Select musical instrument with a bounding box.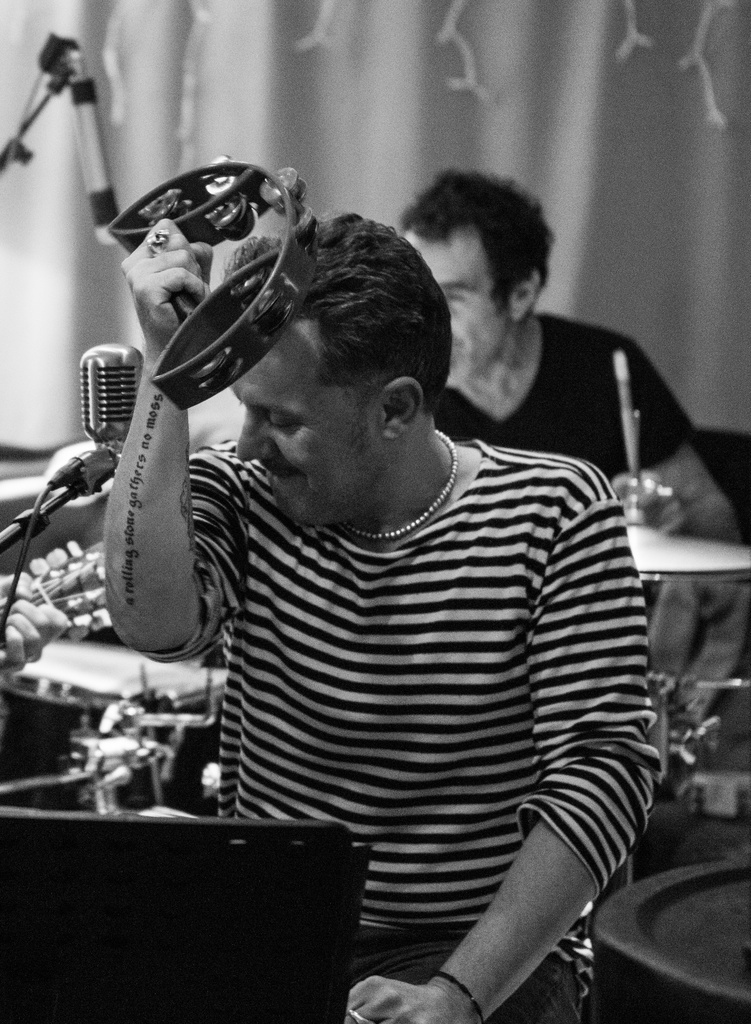
<box>620,512,750,584</box>.
